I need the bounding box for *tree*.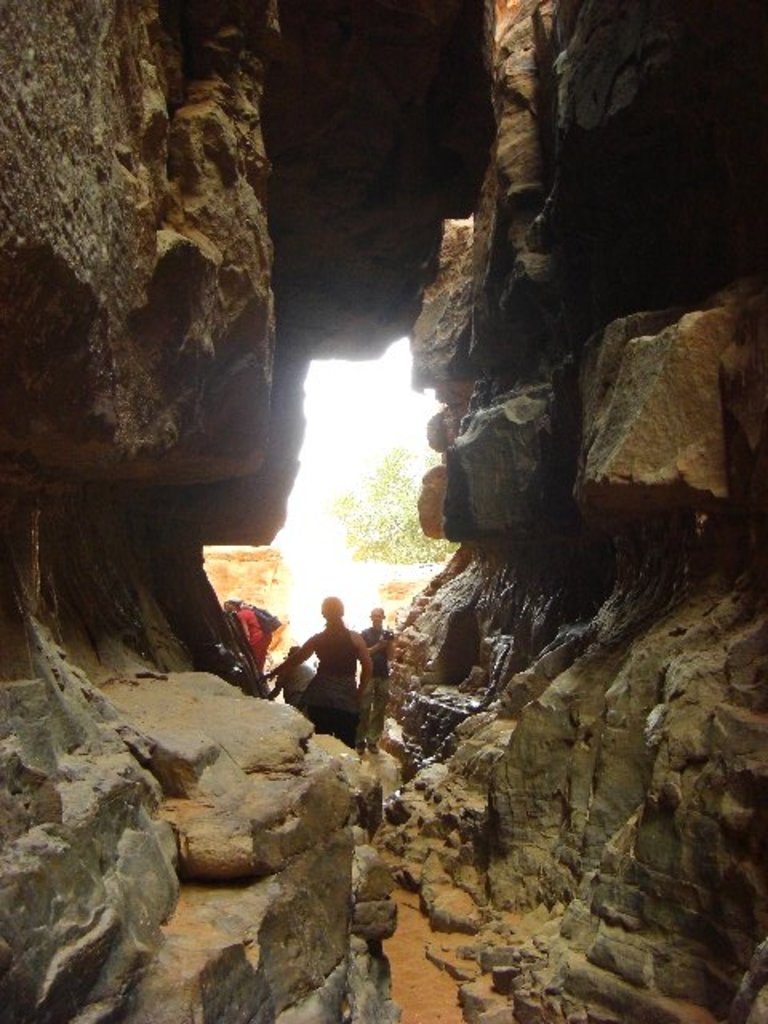
Here it is: bbox=(331, 437, 462, 560).
